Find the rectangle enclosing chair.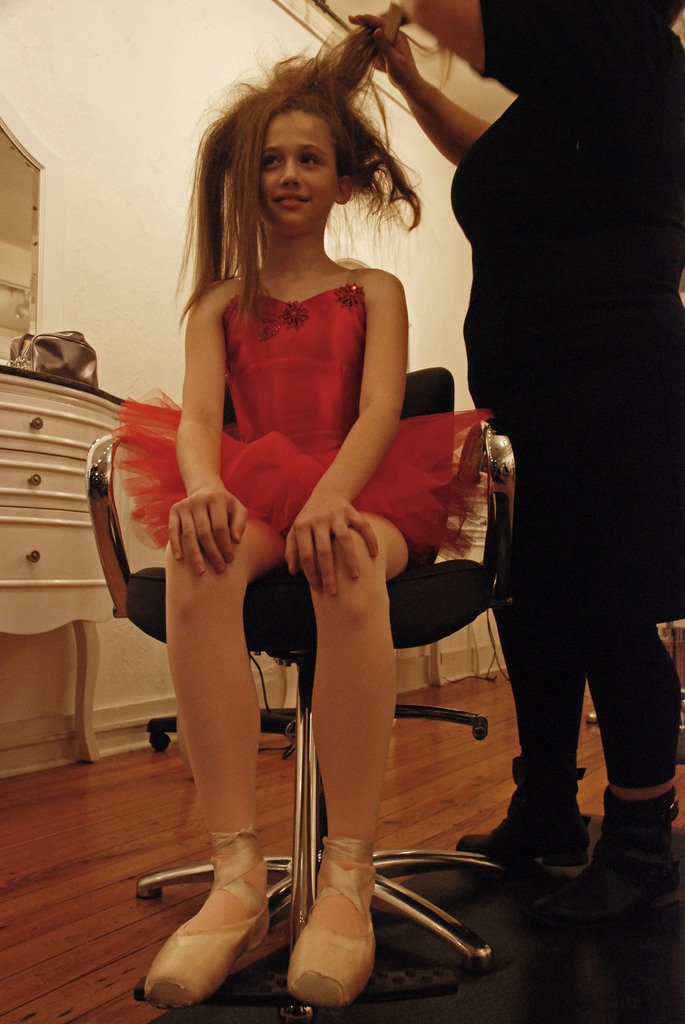
box=[81, 302, 511, 991].
